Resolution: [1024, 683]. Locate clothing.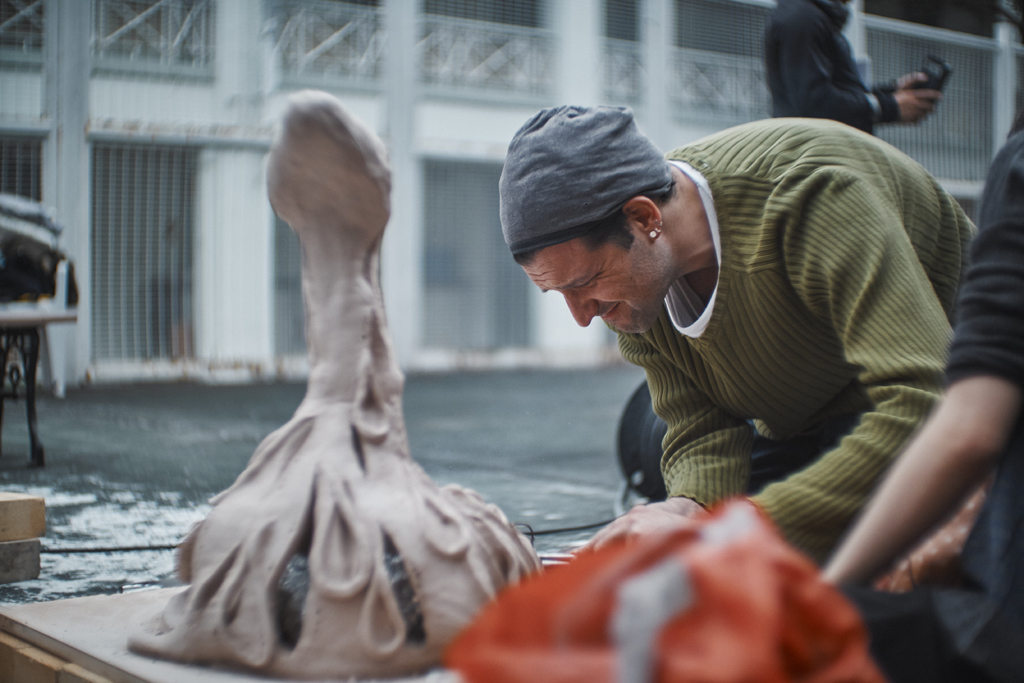
(822, 126, 1023, 676).
